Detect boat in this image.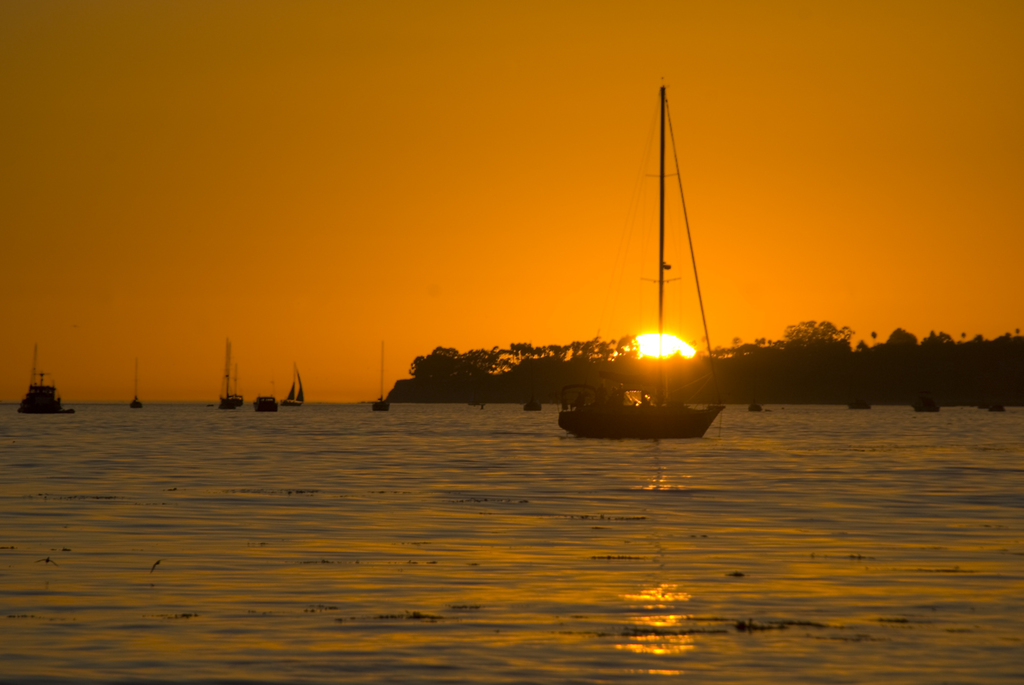
Detection: [846, 387, 875, 411].
